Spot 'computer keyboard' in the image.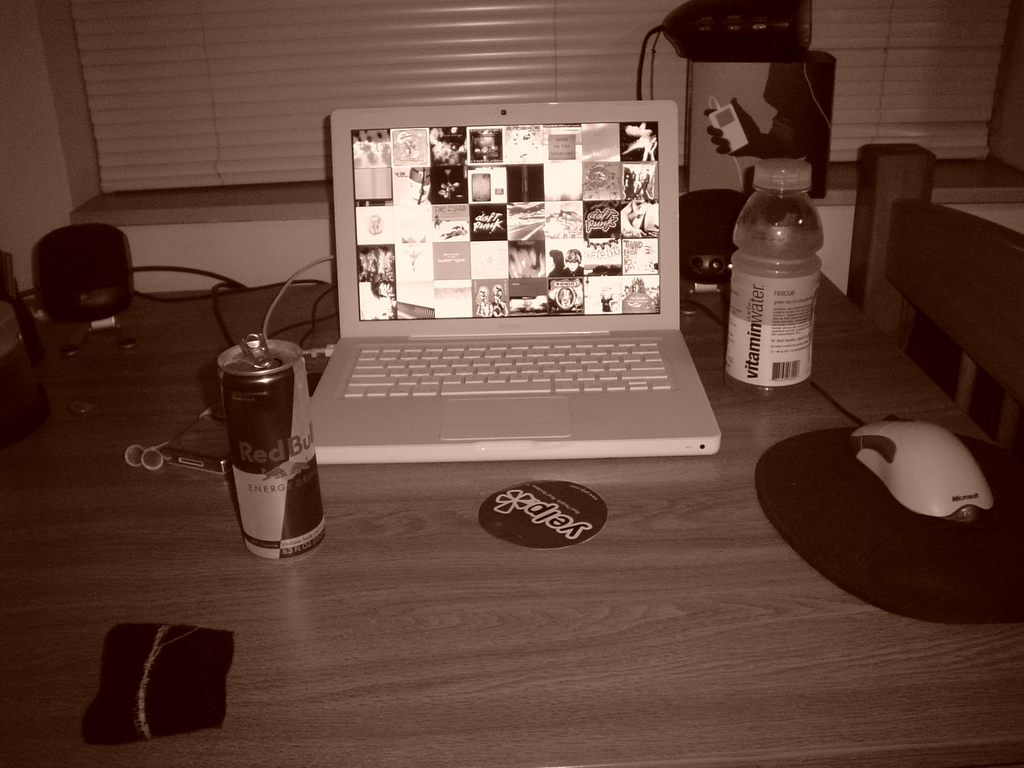
'computer keyboard' found at region(342, 339, 675, 393).
